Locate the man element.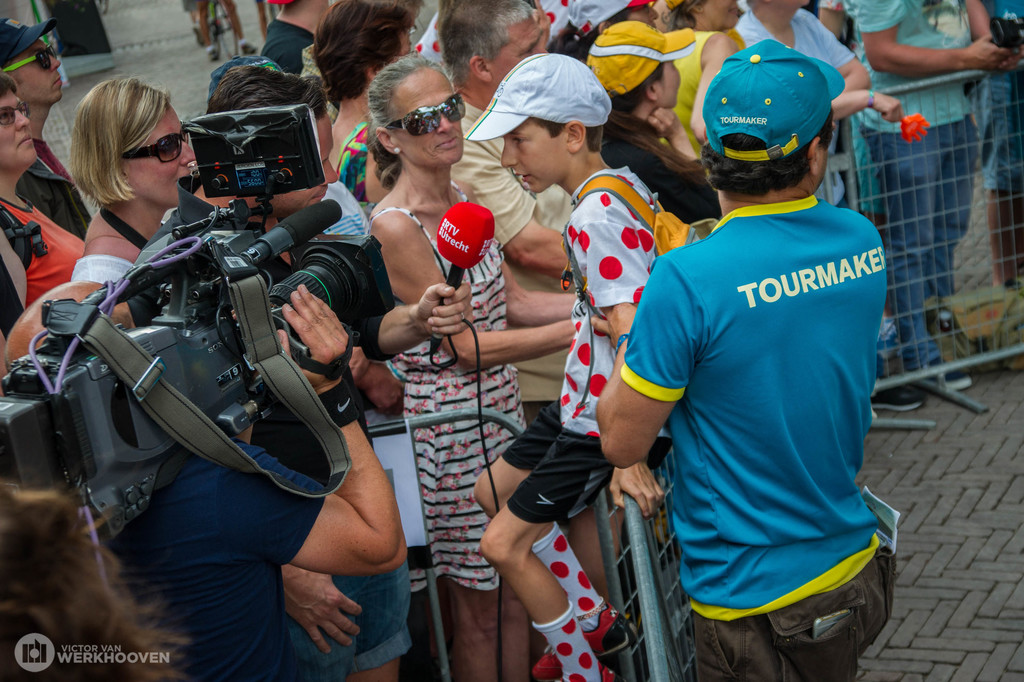
Element bbox: (x1=589, y1=42, x2=909, y2=681).
